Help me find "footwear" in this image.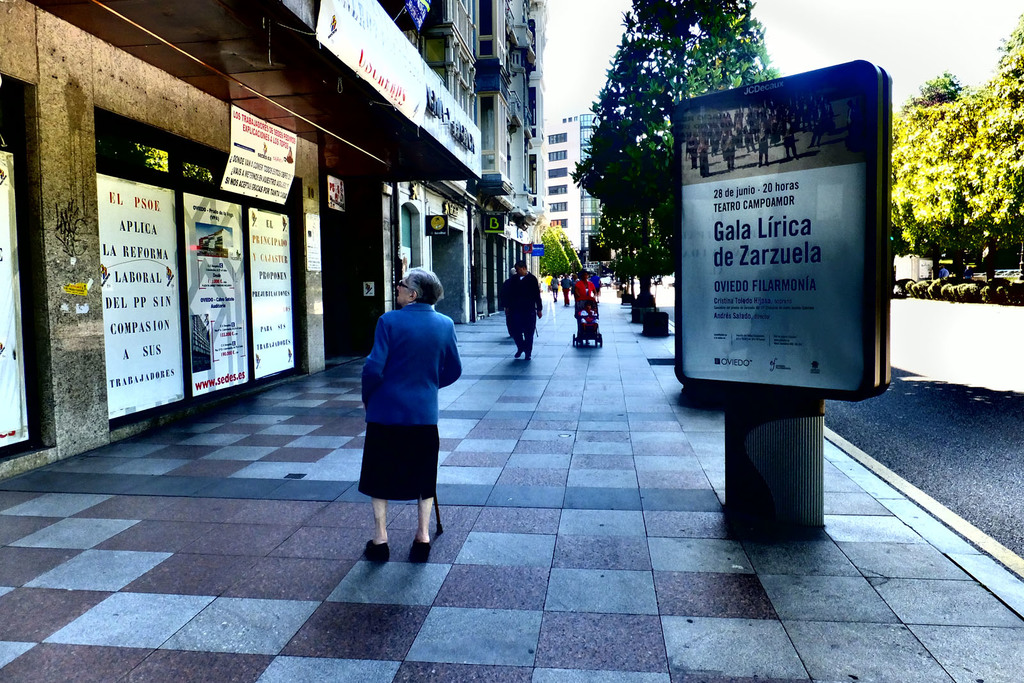
Found it: bbox(368, 541, 384, 556).
